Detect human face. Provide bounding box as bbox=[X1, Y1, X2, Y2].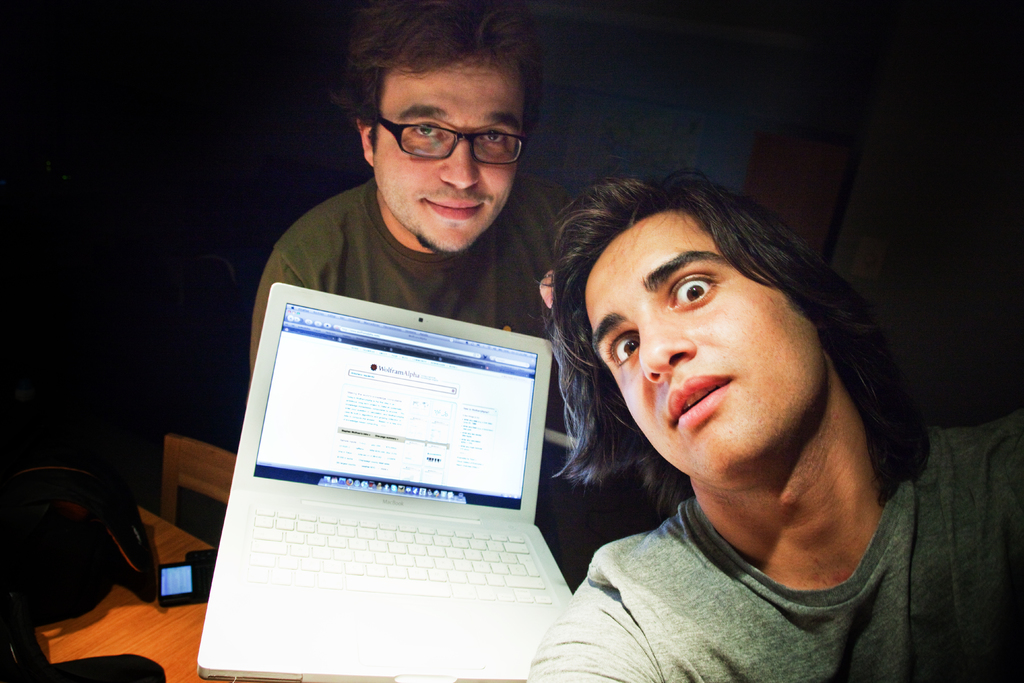
bbox=[582, 213, 824, 473].
